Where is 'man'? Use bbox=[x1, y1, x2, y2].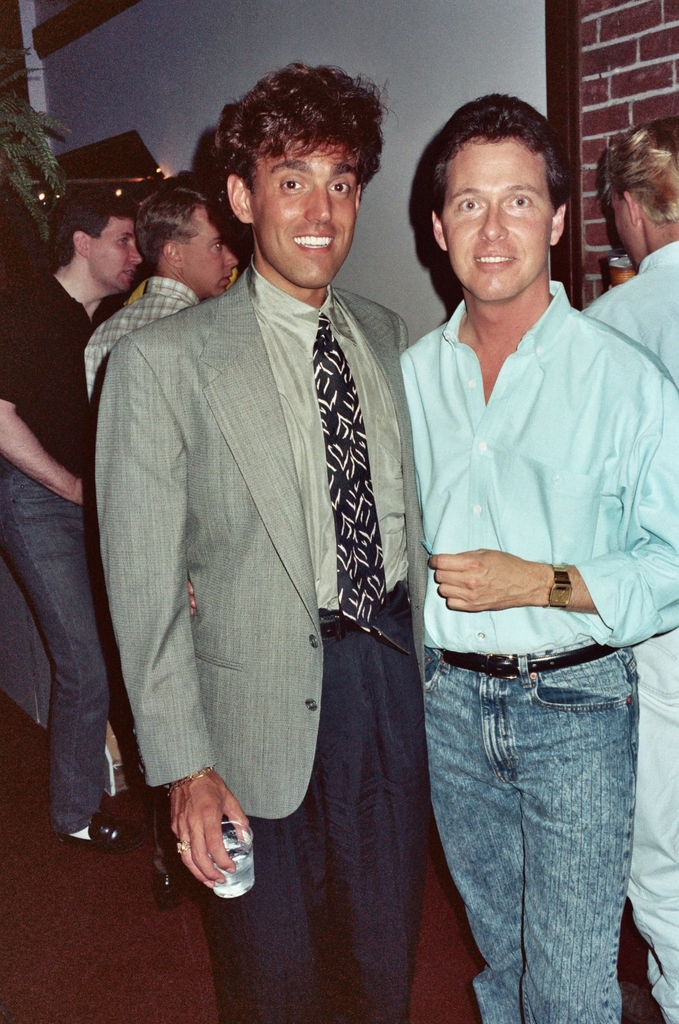
bbox=[81, 181, 245, 414].
